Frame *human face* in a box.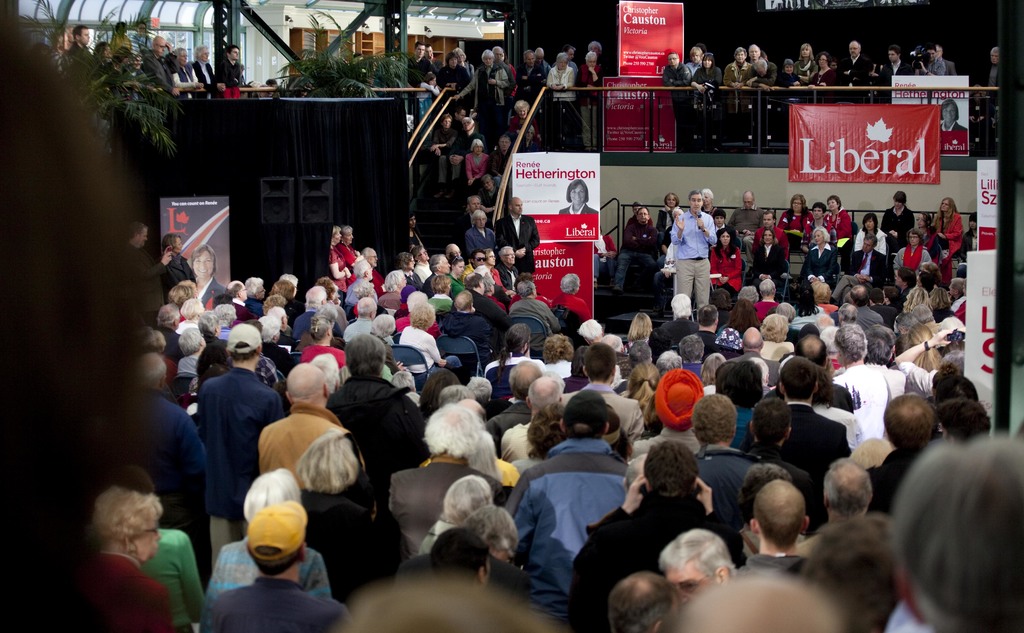
crop(173, 233, 185, 254).
